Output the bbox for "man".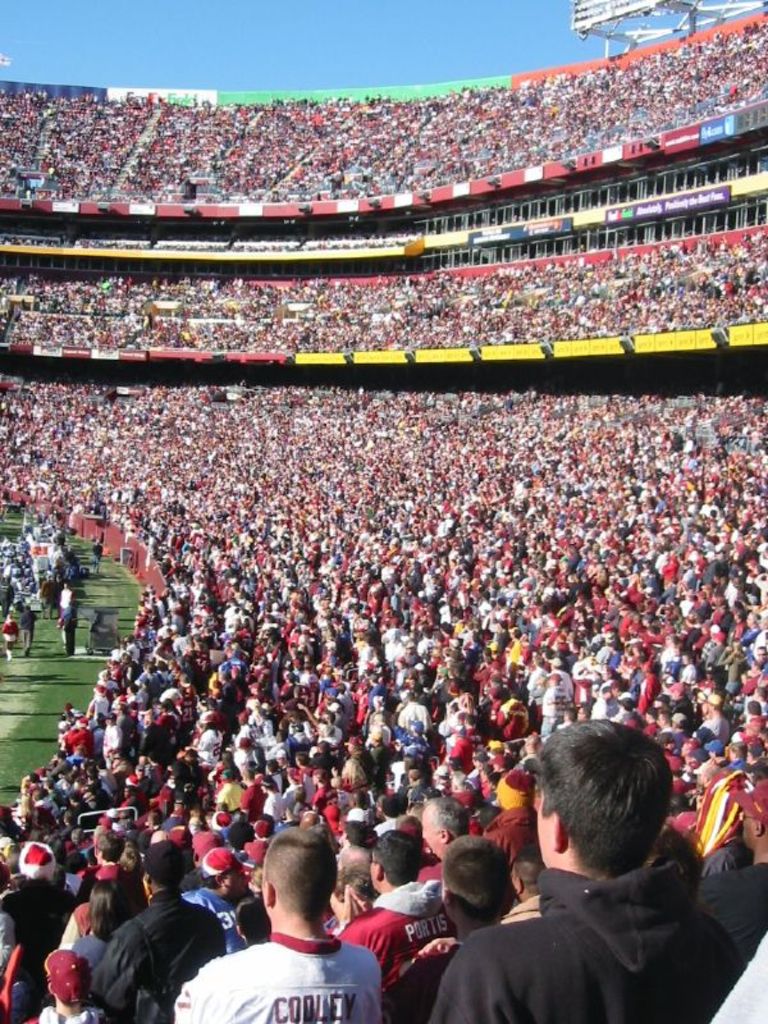
(56,582,74,623).
